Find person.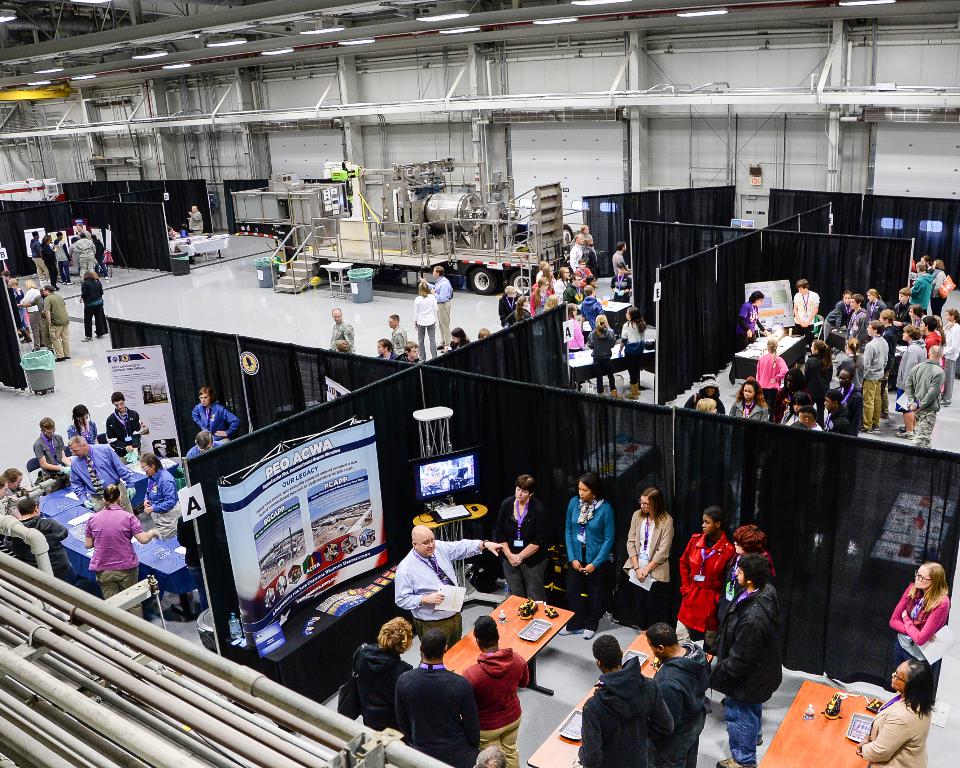
[328,306,353,352].
